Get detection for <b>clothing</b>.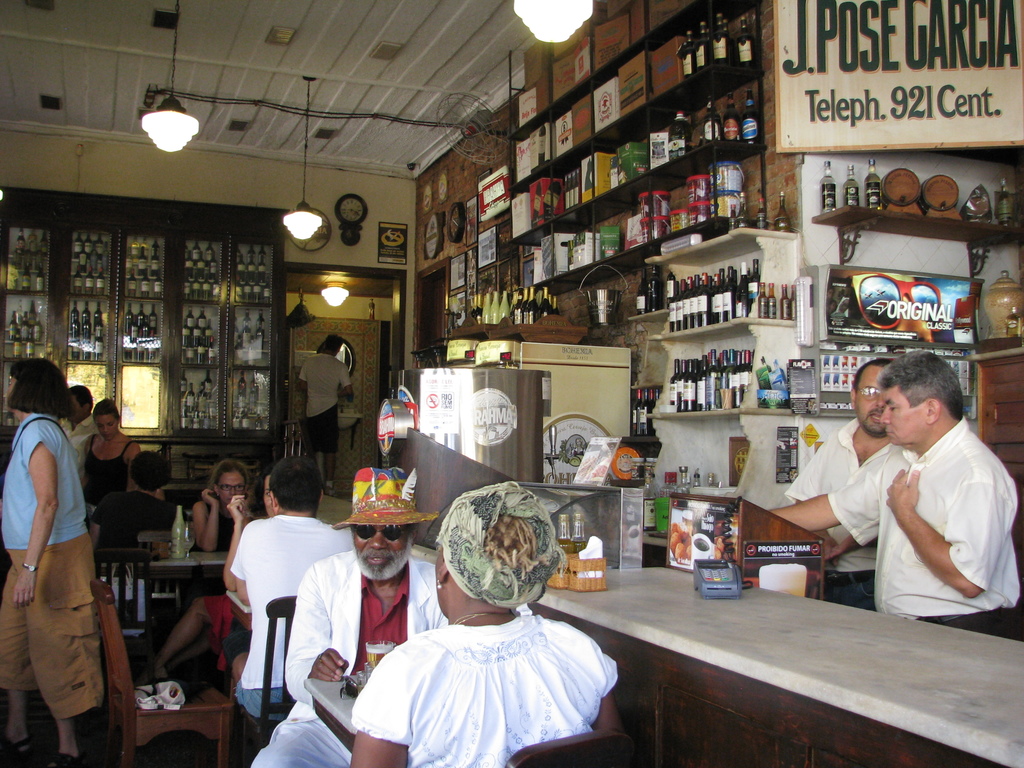
Detection: {"left": 86, "top": 440, "right": 137, "bottom": 518}.
